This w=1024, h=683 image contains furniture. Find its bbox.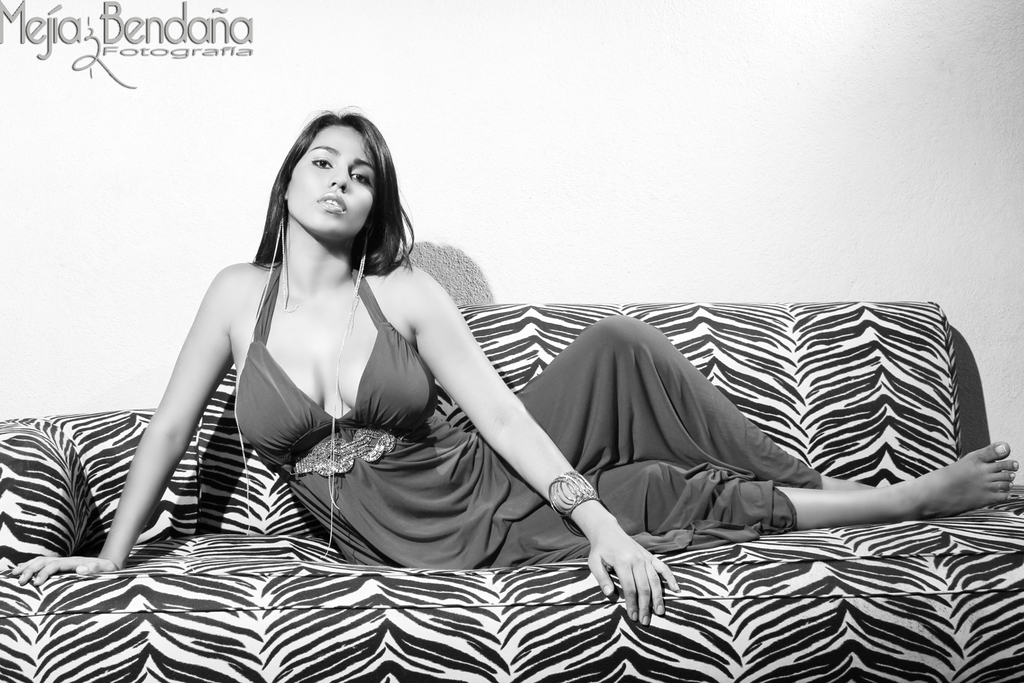
pyautogui.locateOnScreen(0, 299, 1023, 682).
